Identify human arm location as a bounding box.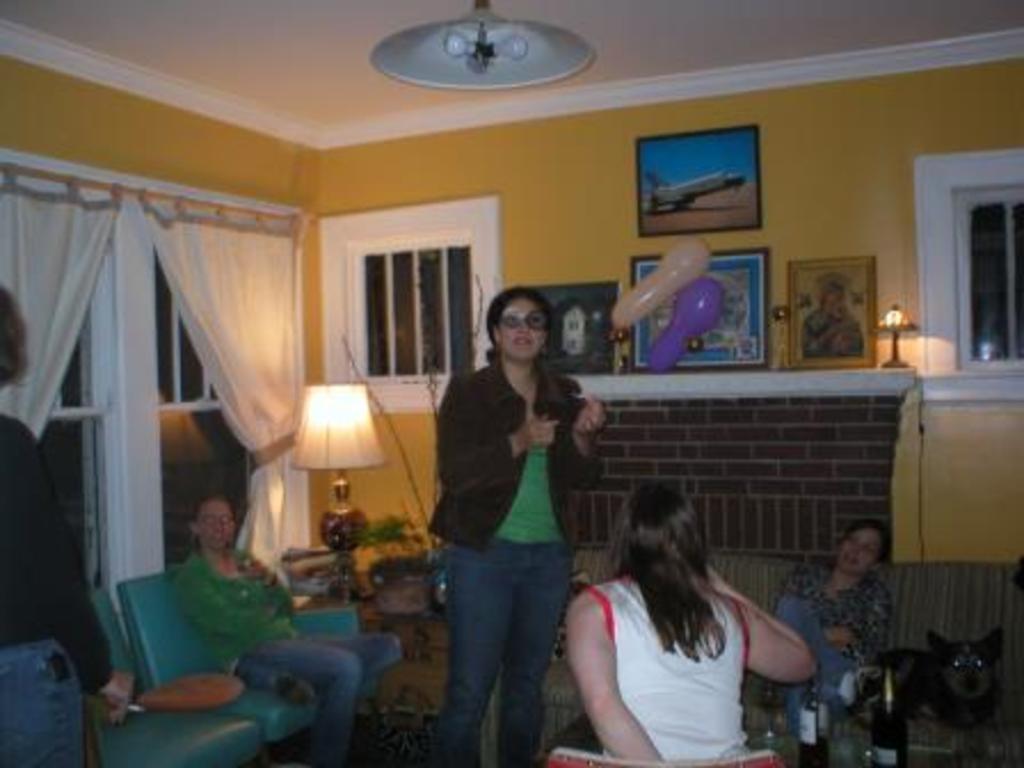
<bbox>434, 370, 553, 501</bbox>.
